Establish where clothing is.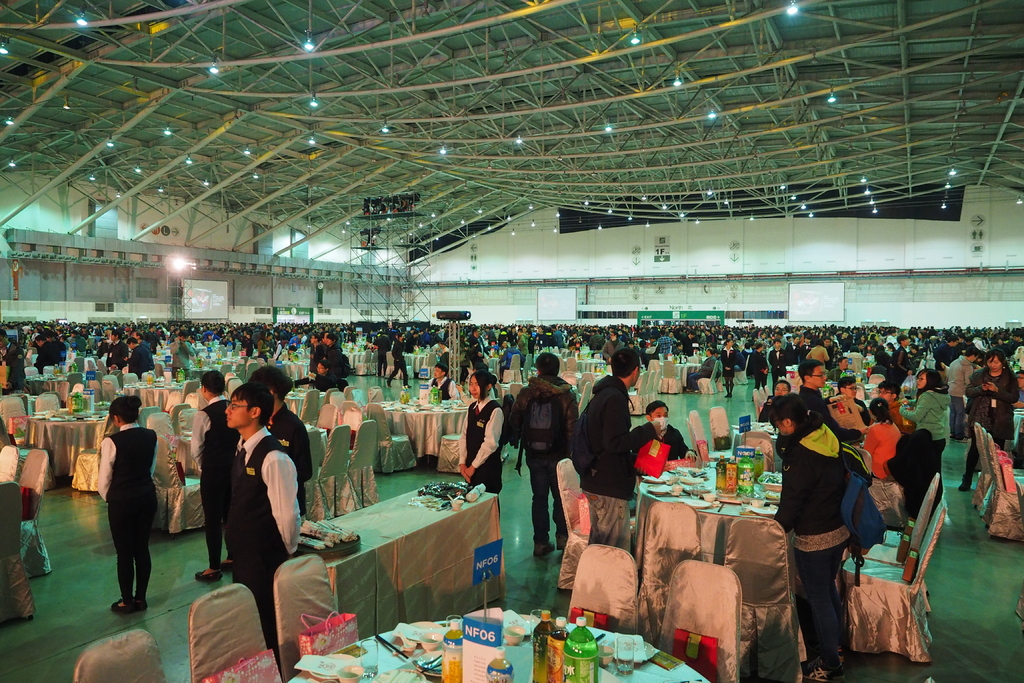
Established at 863/420/897/525.
